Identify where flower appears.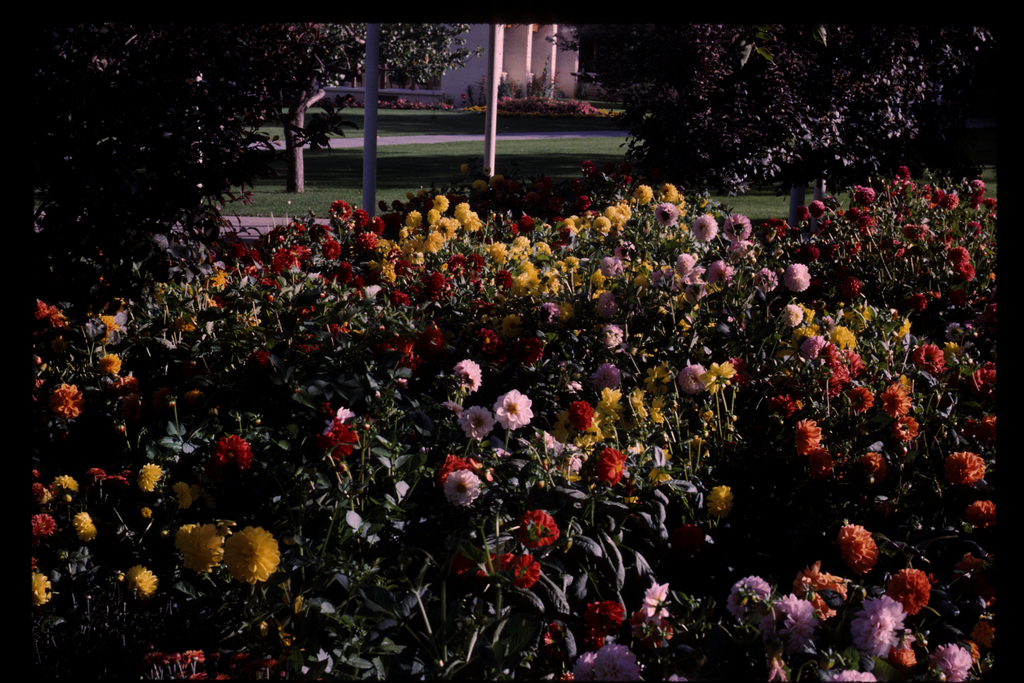
Appears at bbox(54, 475, 79, 495).
